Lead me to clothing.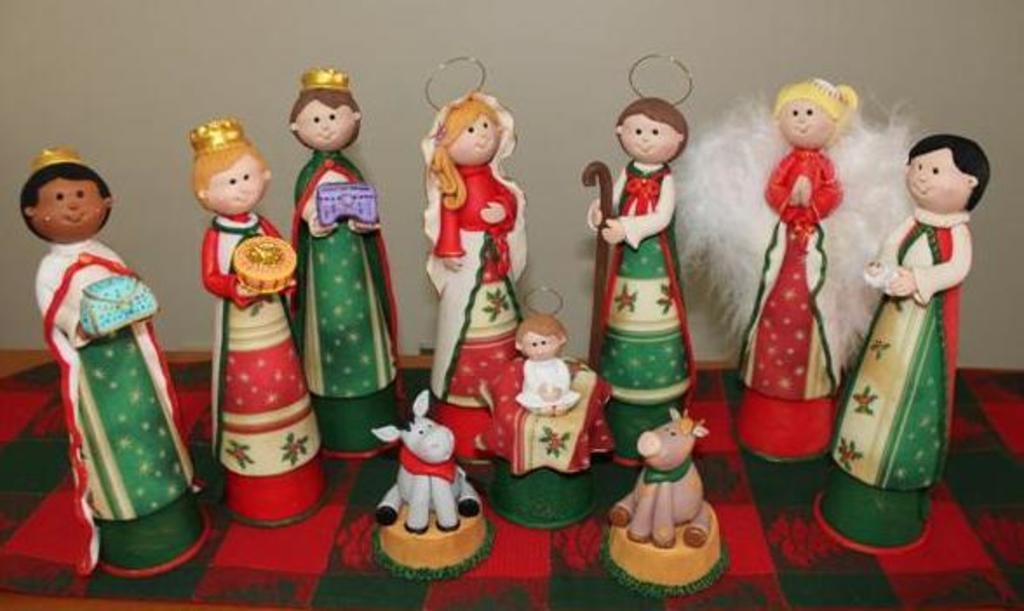
Lead to 585,160,693,468.
